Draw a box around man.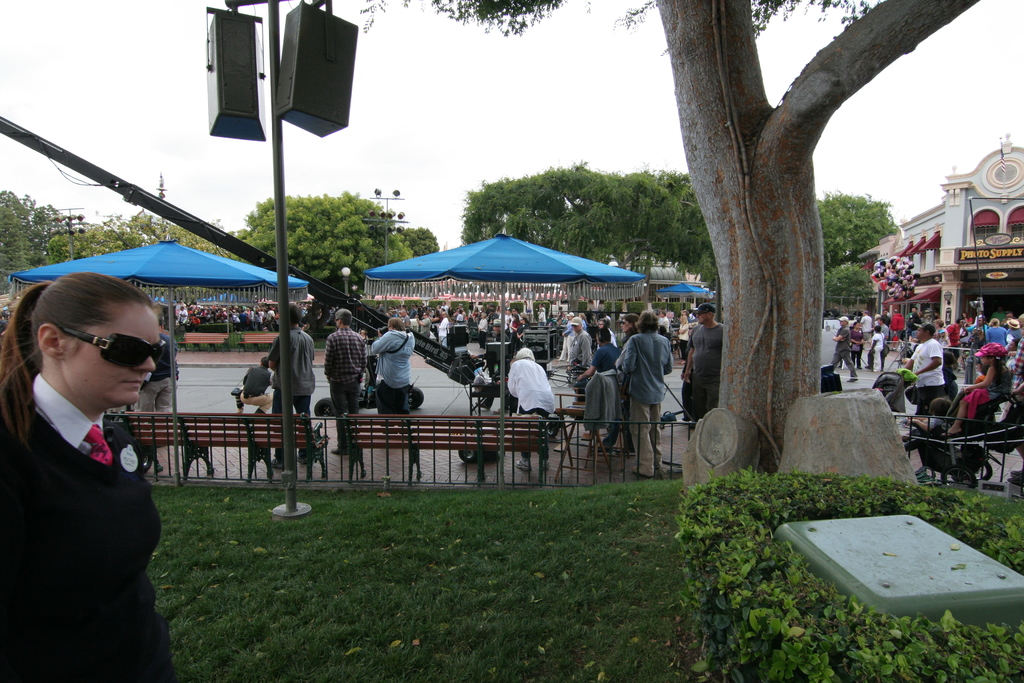
[x1=829, y1=316, x2=860, y2=382].
